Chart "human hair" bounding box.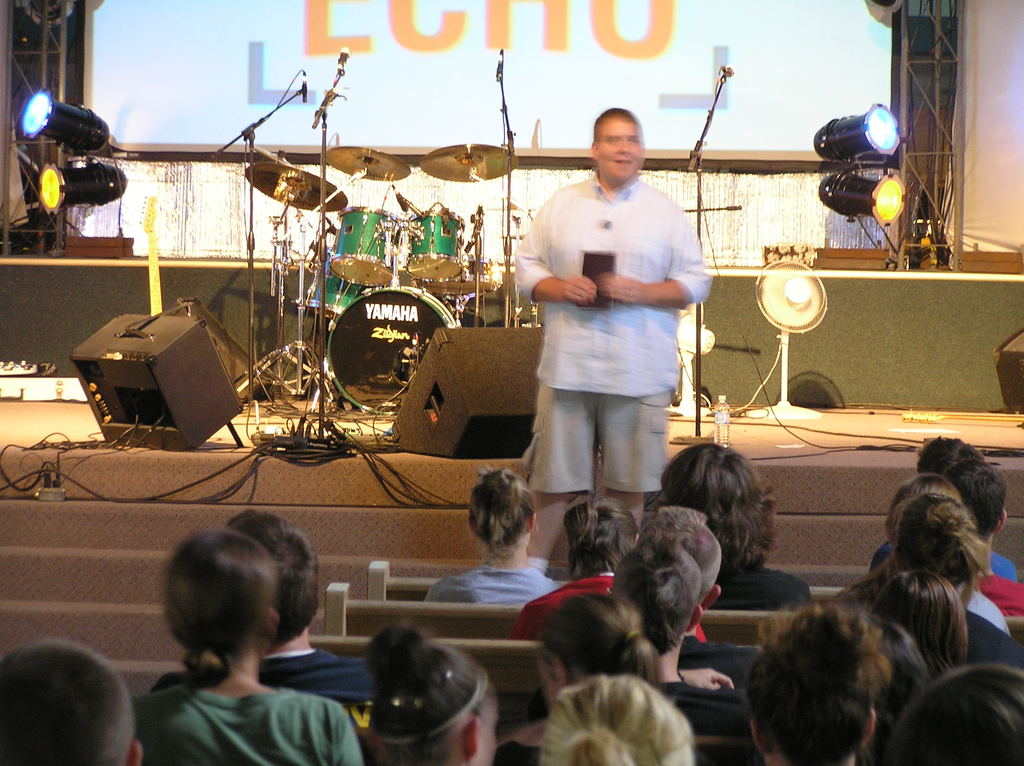
Charted: region(840, 569, 970, 676).
